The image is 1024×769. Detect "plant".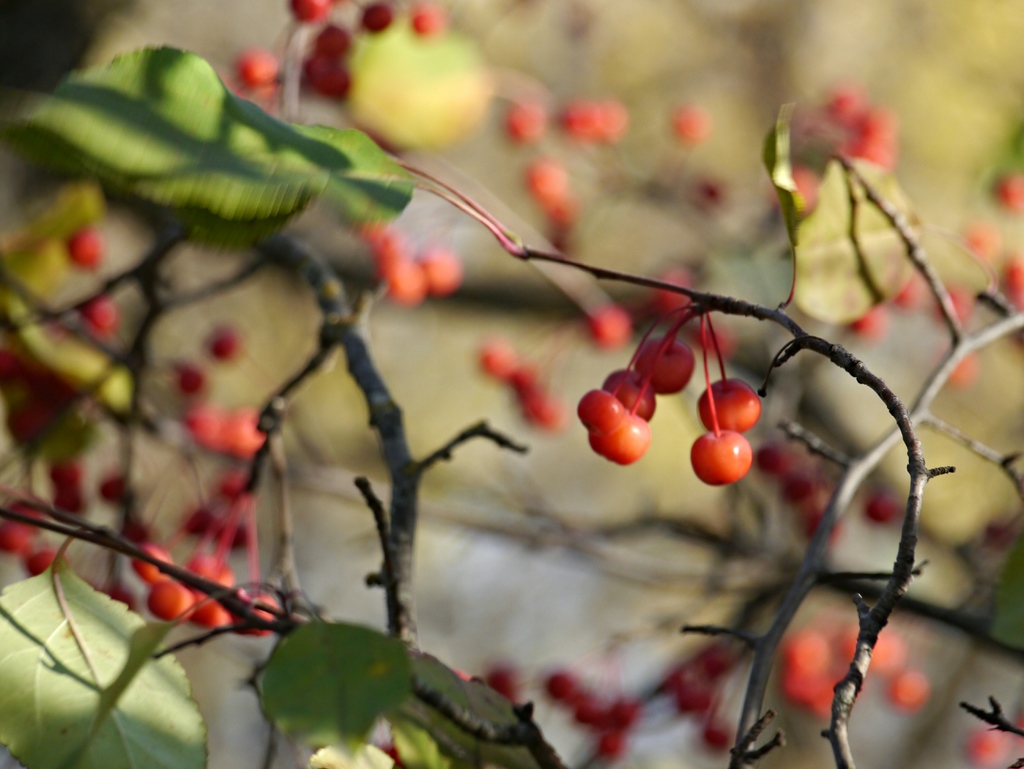
Detection: 0/0/1023/768.
